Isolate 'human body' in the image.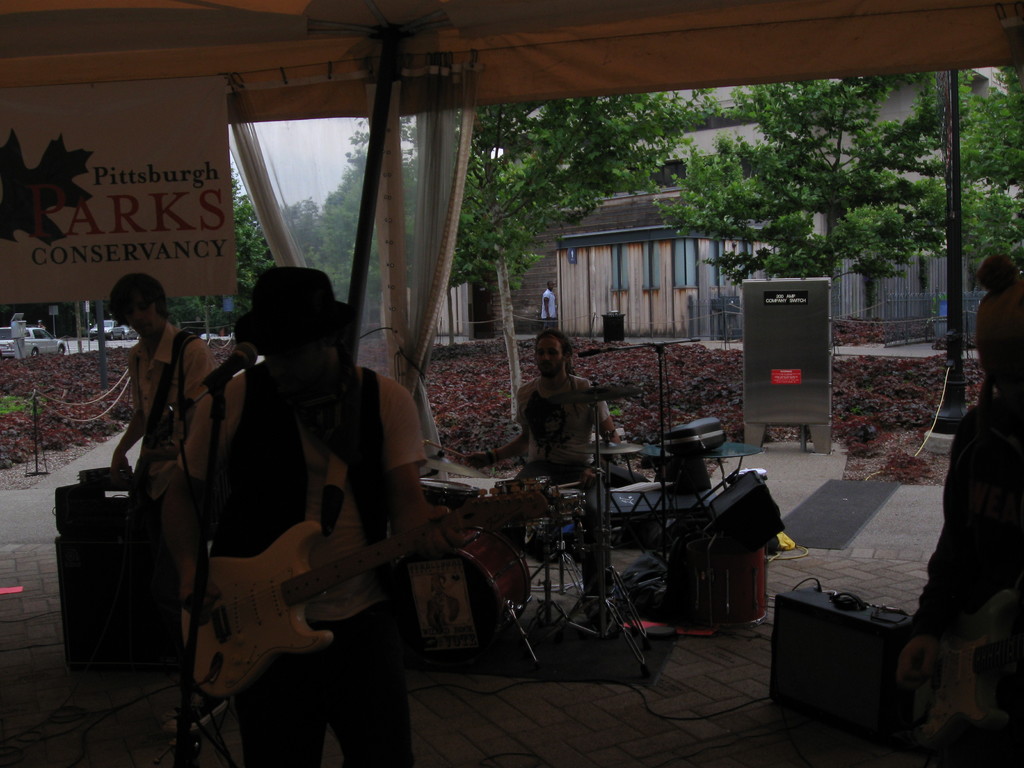
Isolated region: <bbox>108, 323, 216, 688</bbox>.
